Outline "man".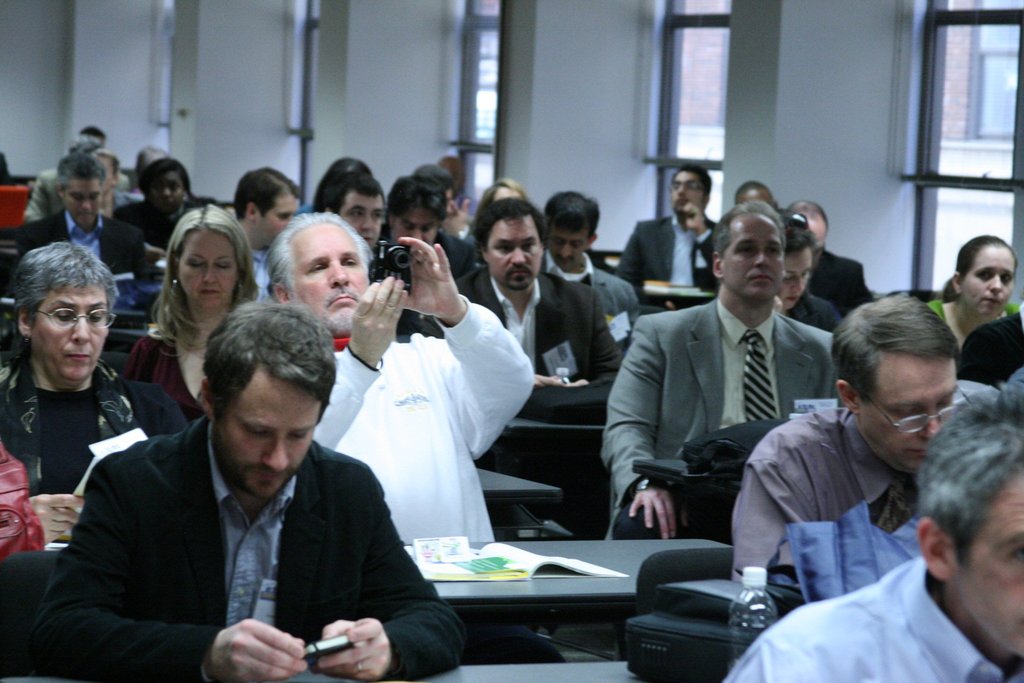
Outline: {"x1": 231, "y1": 165, "x2": 303, "y2": 297}.
